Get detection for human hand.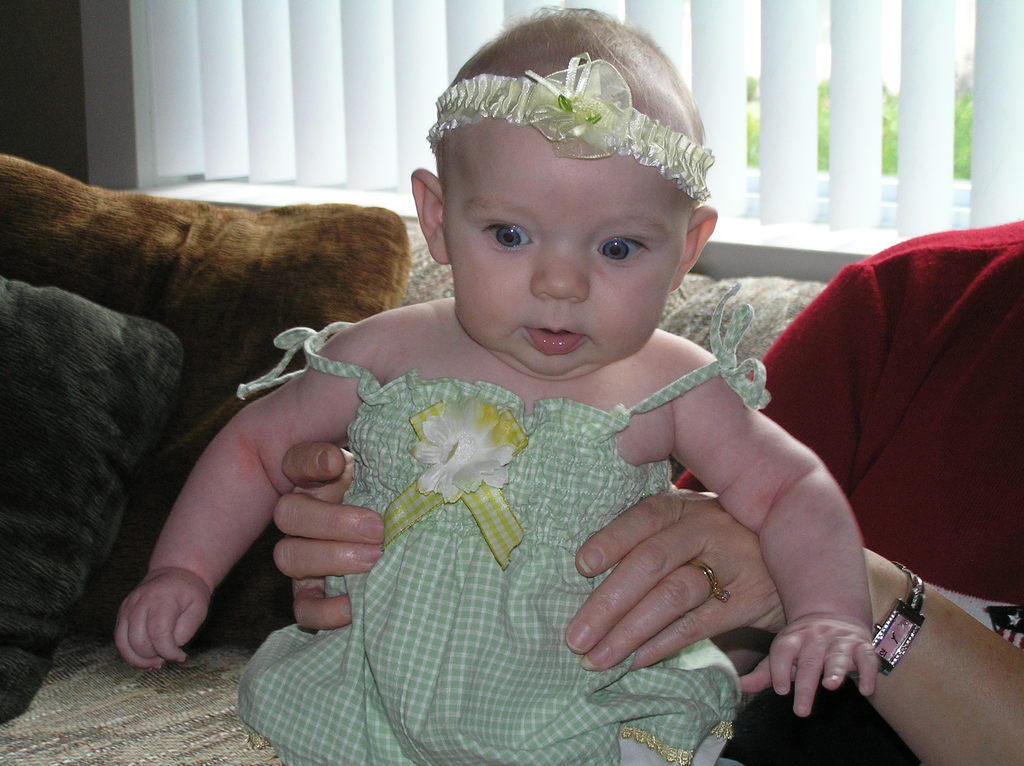
Detection: l=559, t=491, r=786, b=676.
